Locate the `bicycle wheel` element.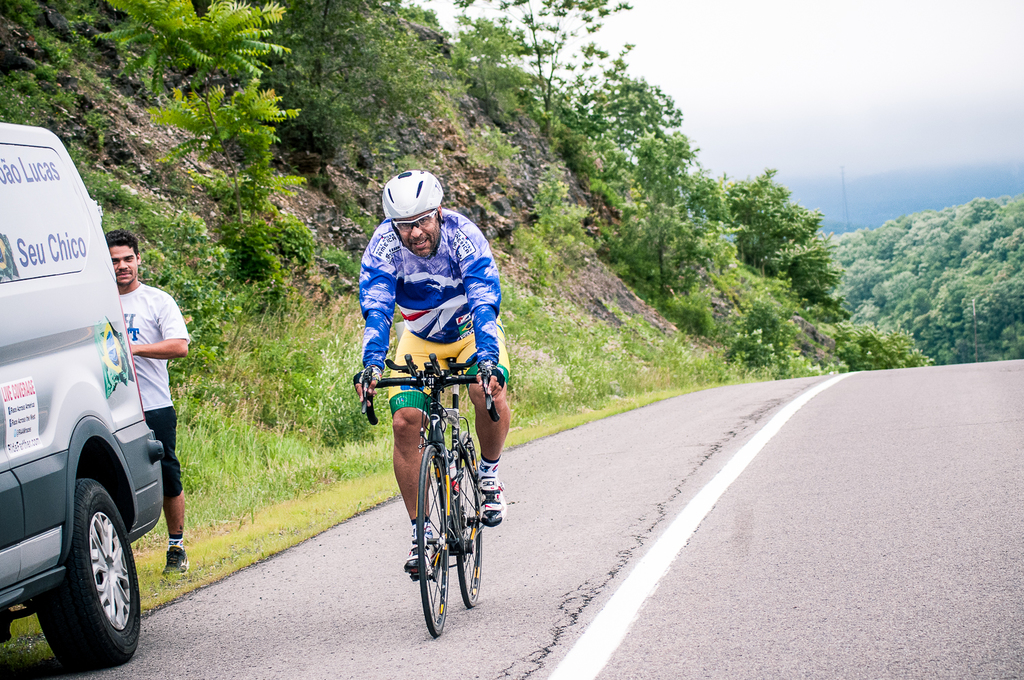
Element bbox: 402, 464, 479, 636.
